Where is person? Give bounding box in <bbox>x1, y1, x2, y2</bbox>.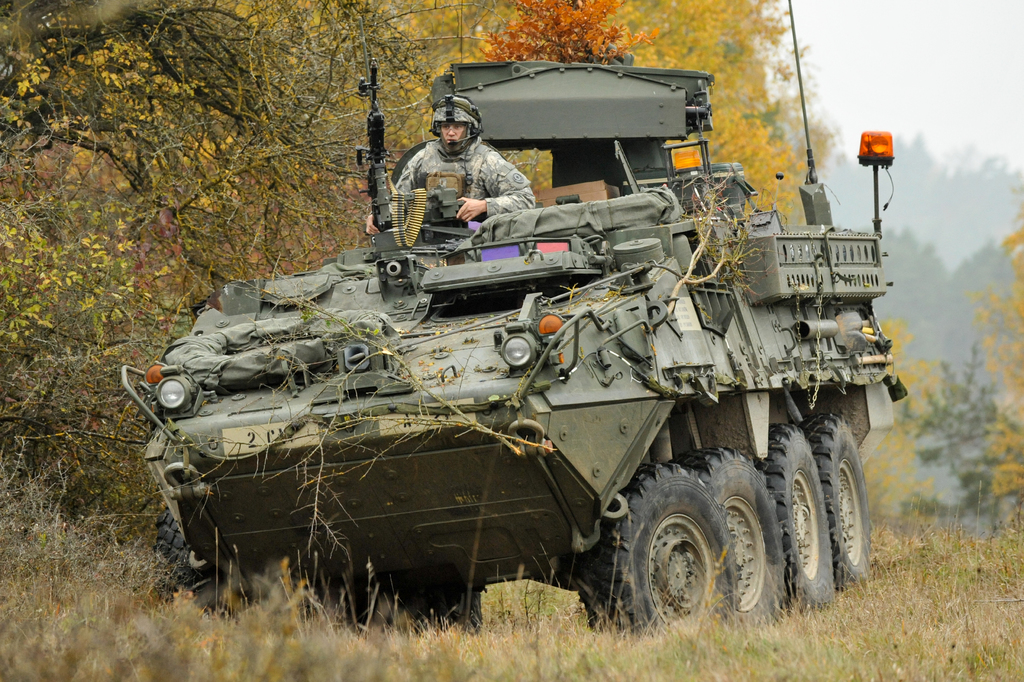
<bbox>364, 86, 535, 240</bbox>.
